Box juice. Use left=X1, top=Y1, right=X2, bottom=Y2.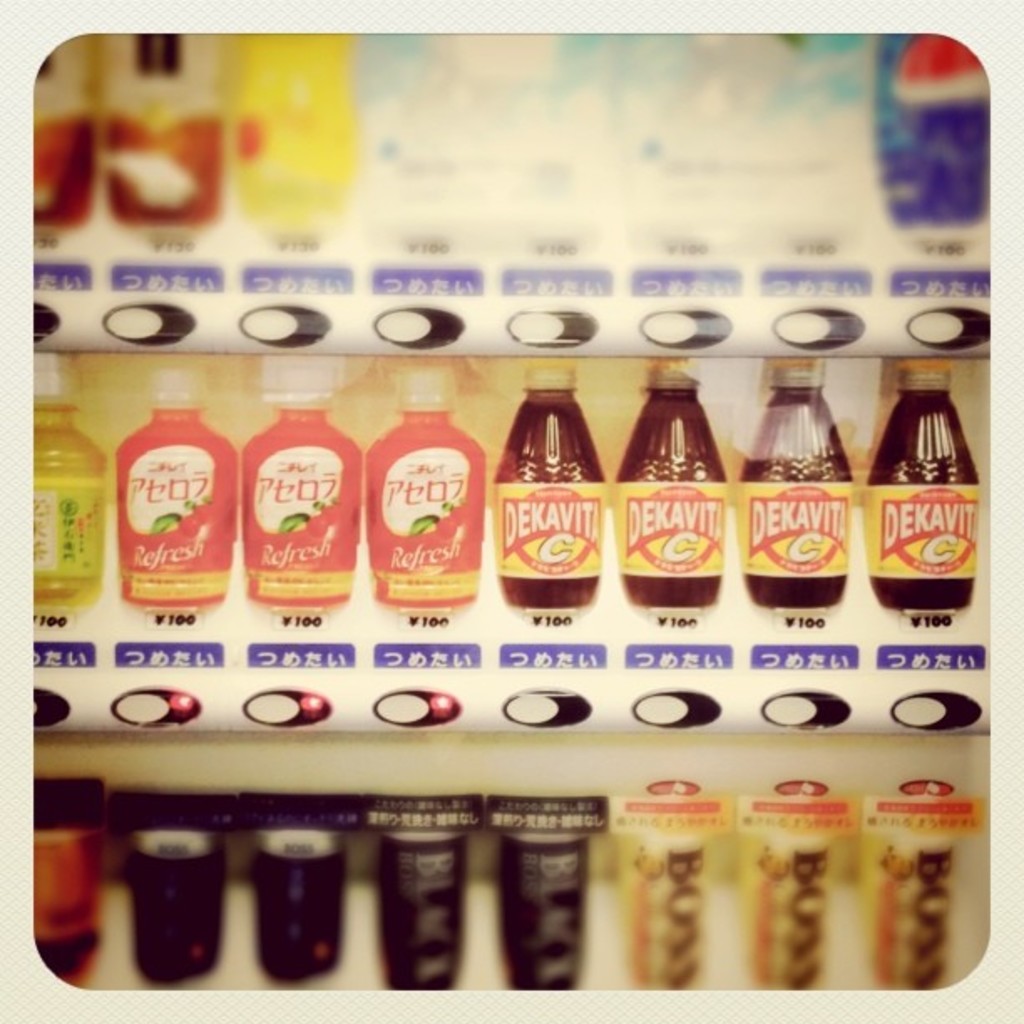
left=363, top=390, right=499, bottom=619.
